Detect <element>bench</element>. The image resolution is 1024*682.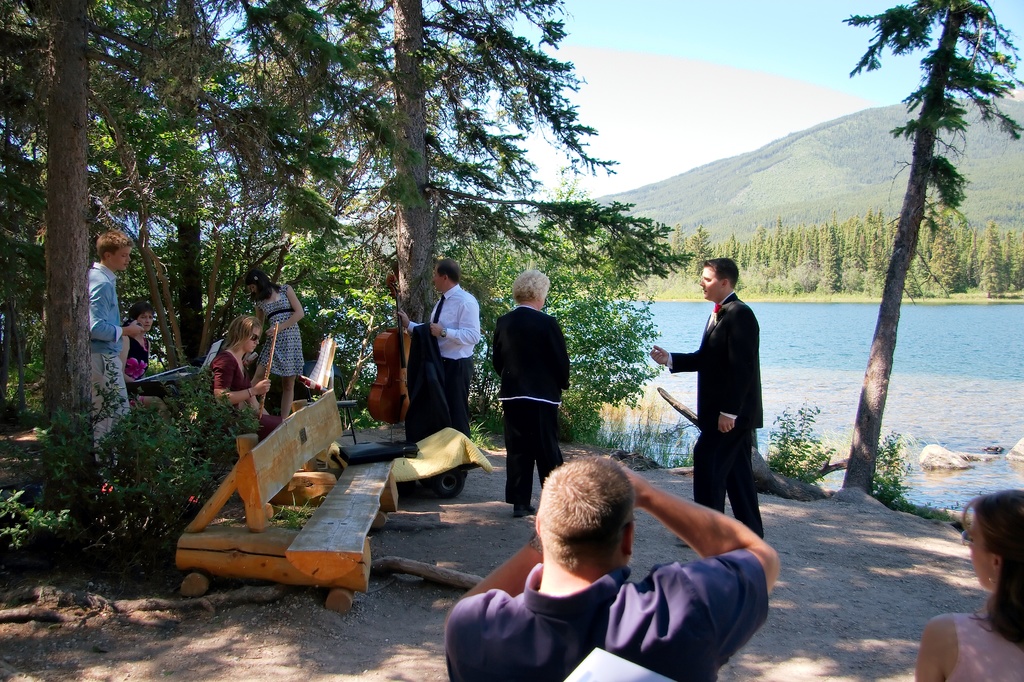
box(154, 391, 403, 637).
